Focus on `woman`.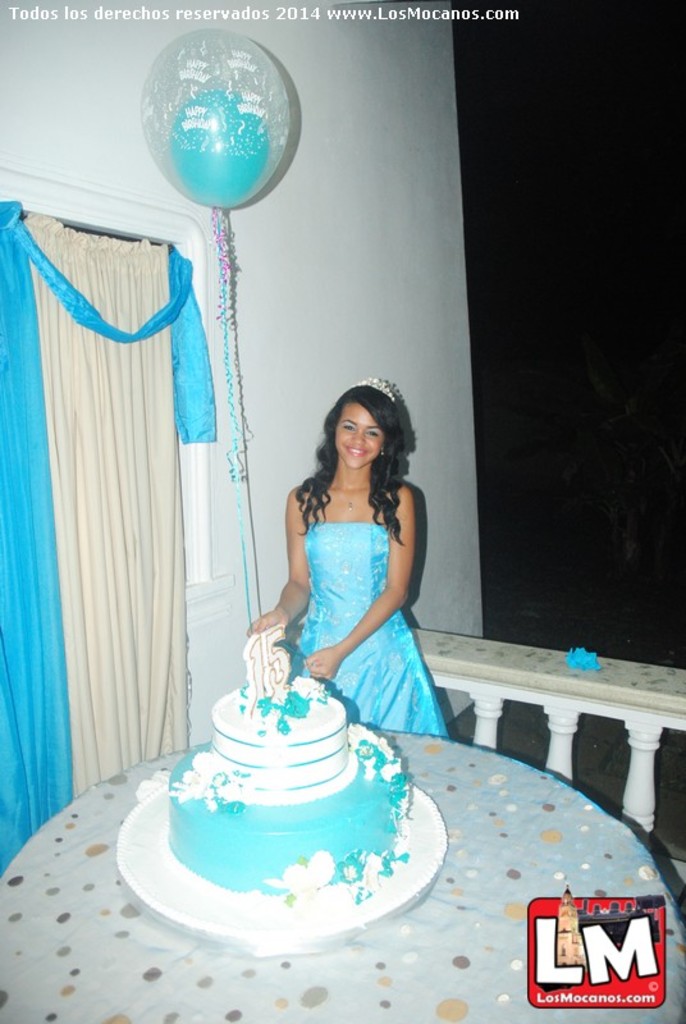
Focused at box(238, 346, 429, 771).
